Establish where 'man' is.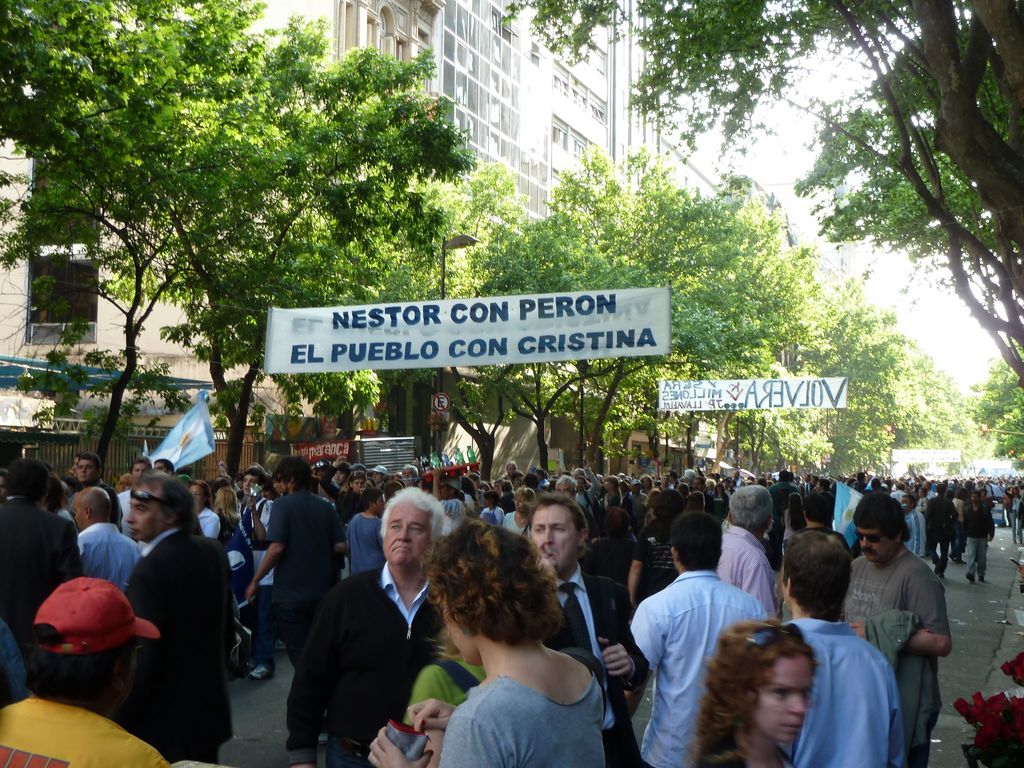
Established at 196 477 222 533.
